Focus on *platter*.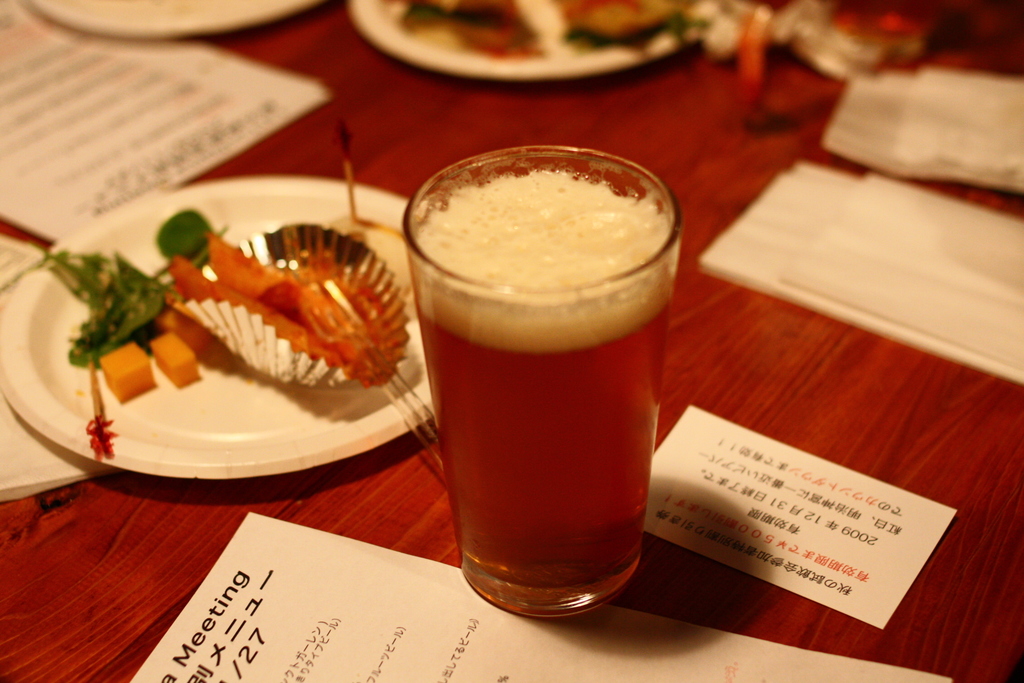
Focused at (0,176,436,479).
